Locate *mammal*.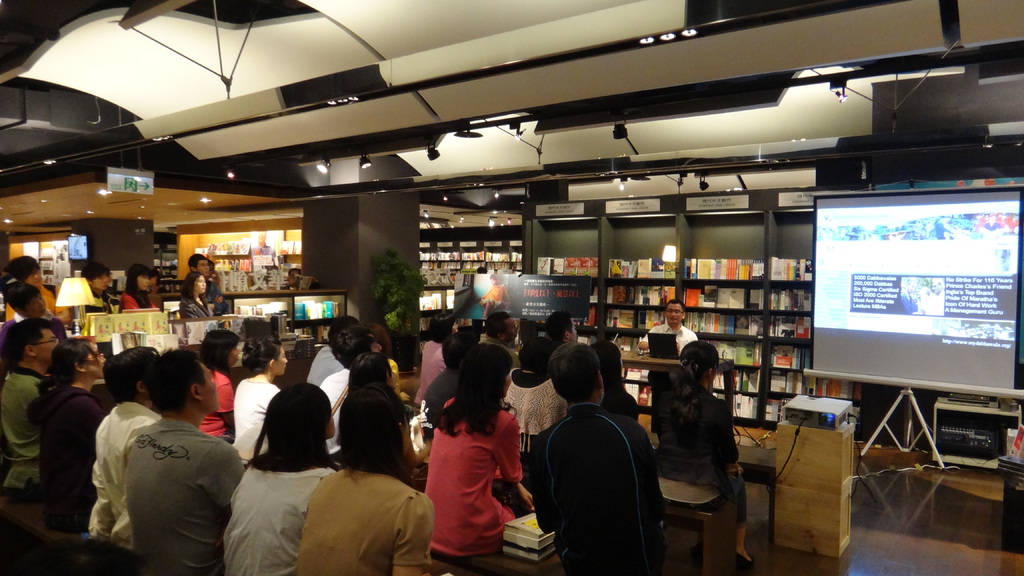
Bounding box: [636, 304, 701, 362].
